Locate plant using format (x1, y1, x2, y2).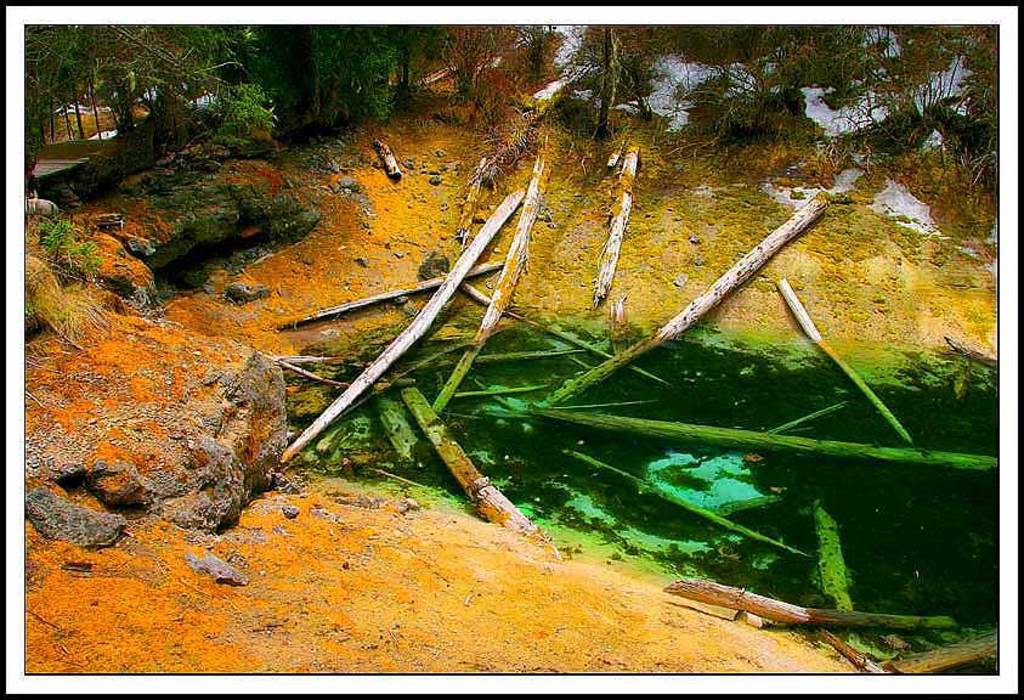
(815, 22, 1009, 120).
